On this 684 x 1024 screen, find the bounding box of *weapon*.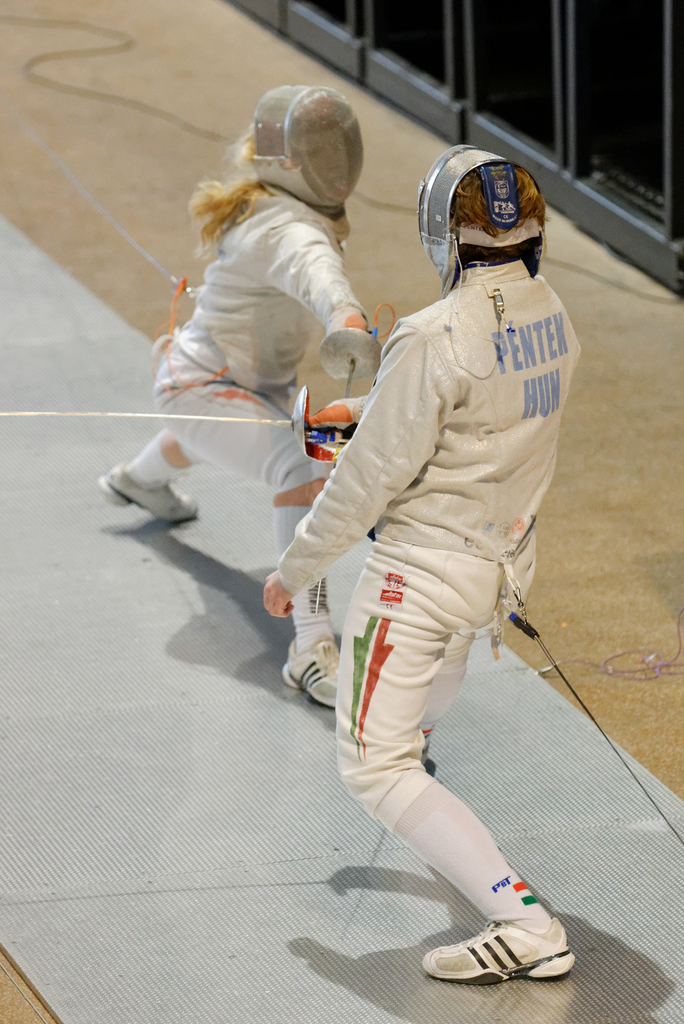
Bounding box: Rect(309, 339, 378, 610).
